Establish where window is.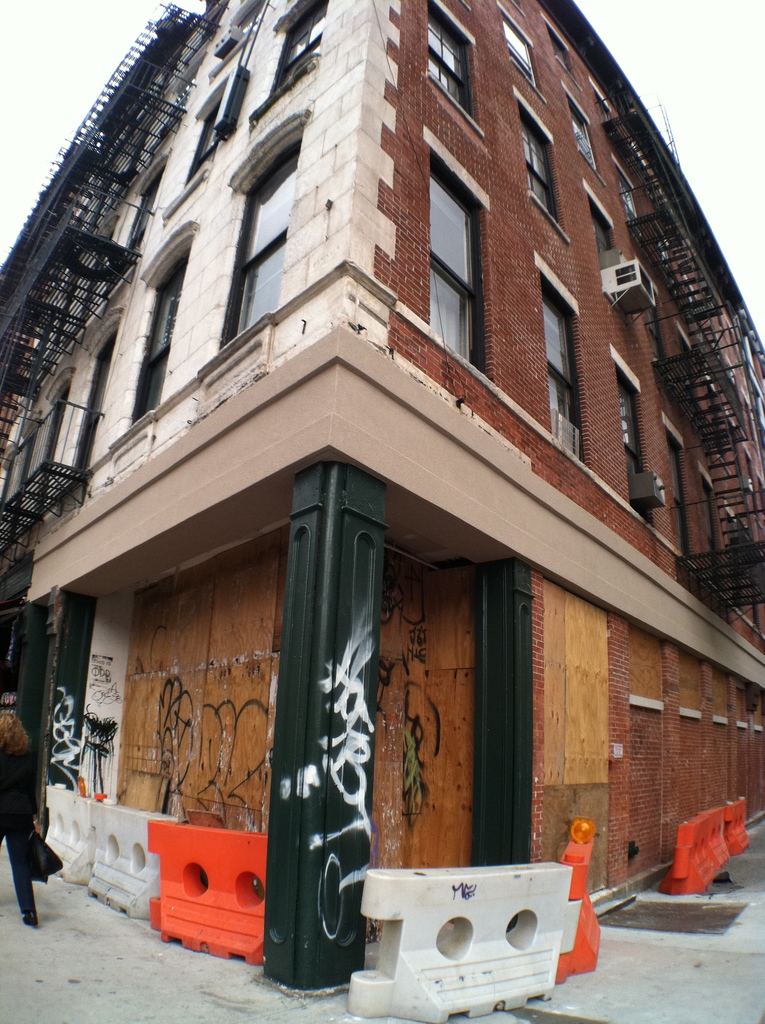
Established at Rect(501, 5, 546, 109).
